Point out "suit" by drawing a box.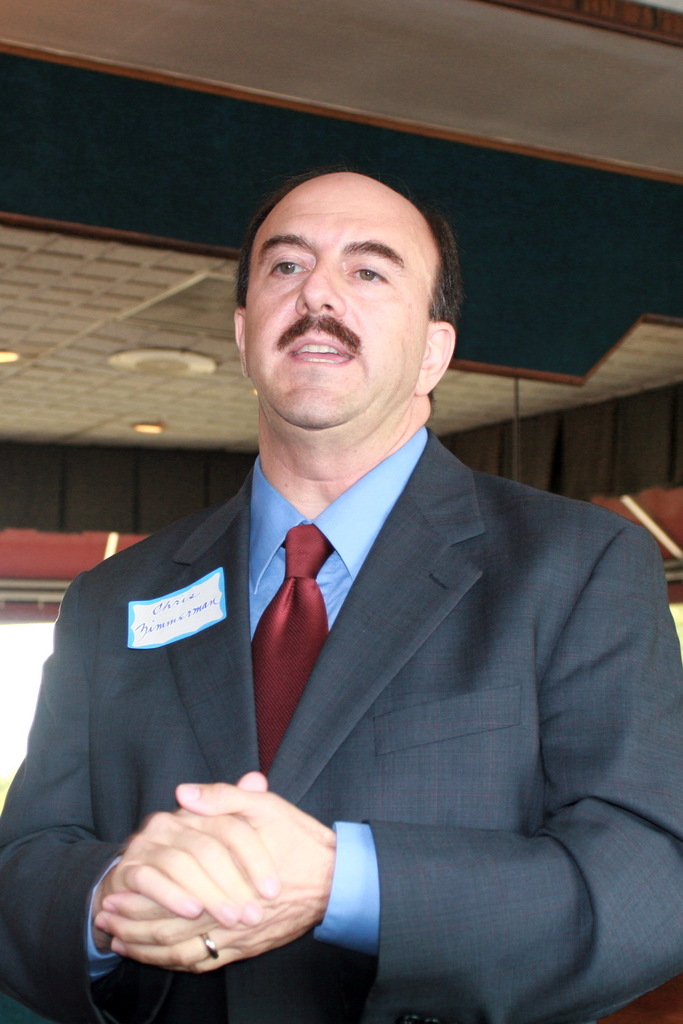
[0,430,682,1023].
